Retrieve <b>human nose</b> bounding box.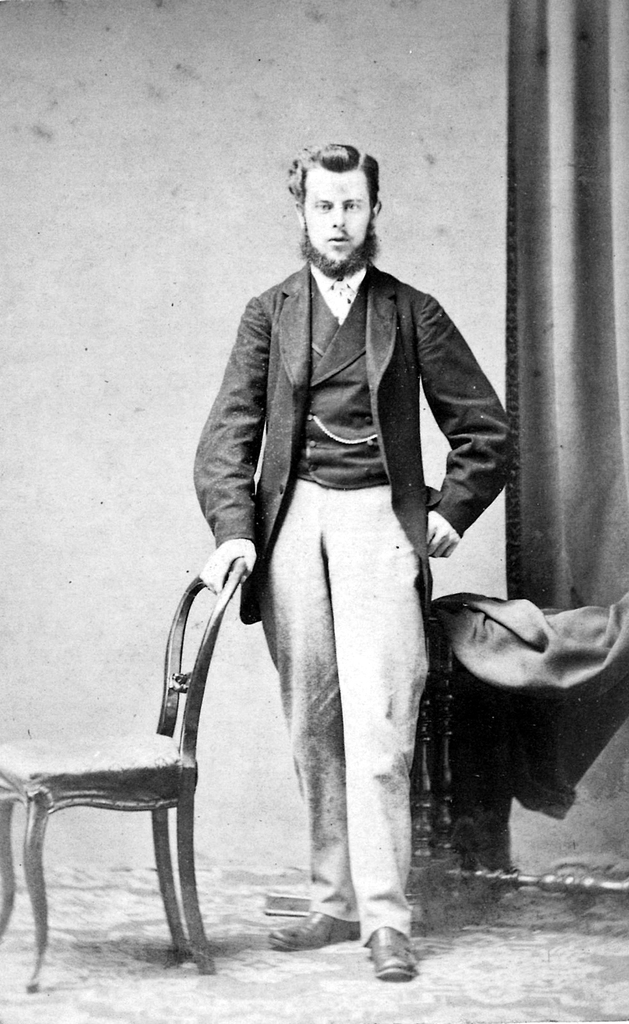
Bounding box: 332/205/347/226.
